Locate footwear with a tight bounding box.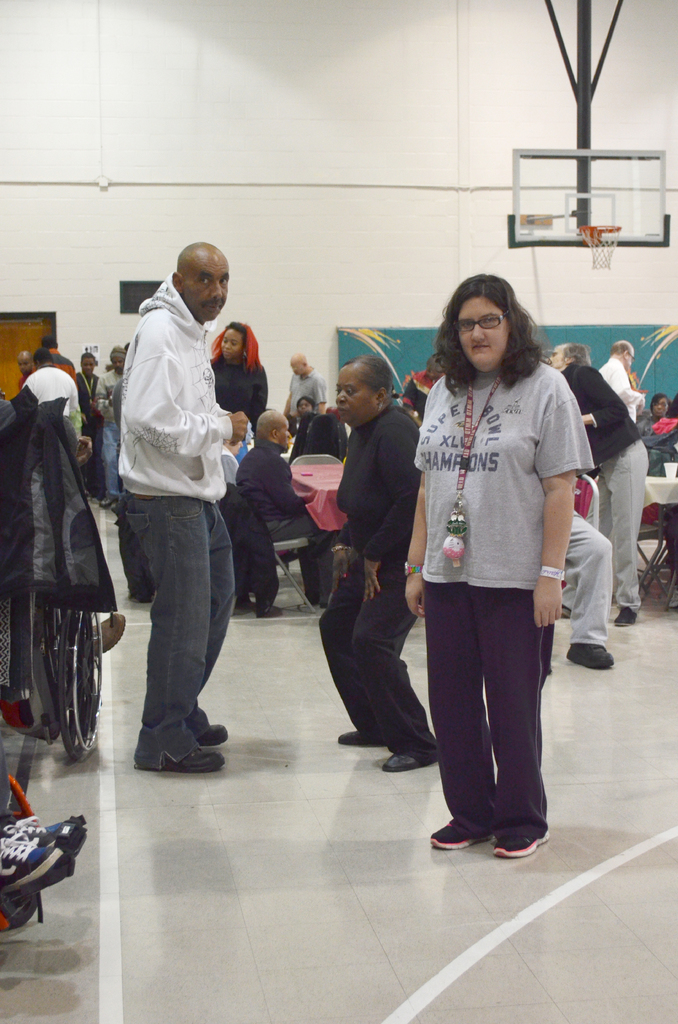
<region>2, 893, 42, 934</region>.
